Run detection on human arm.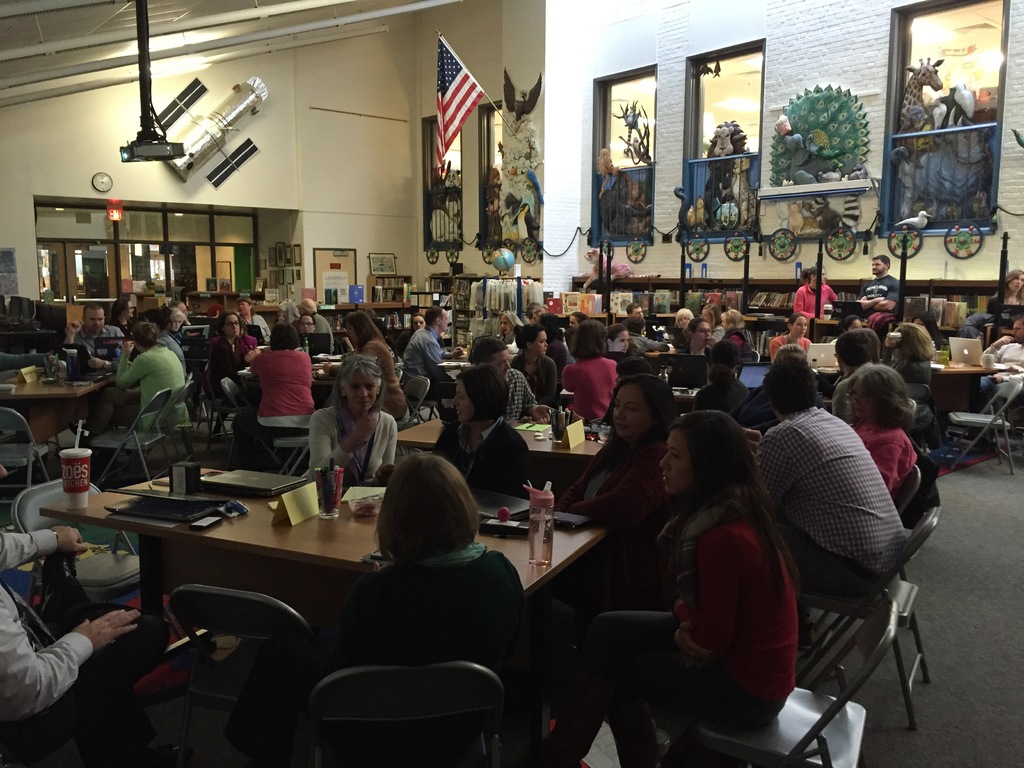
Result: Rect(860, 284, 908, 312).
